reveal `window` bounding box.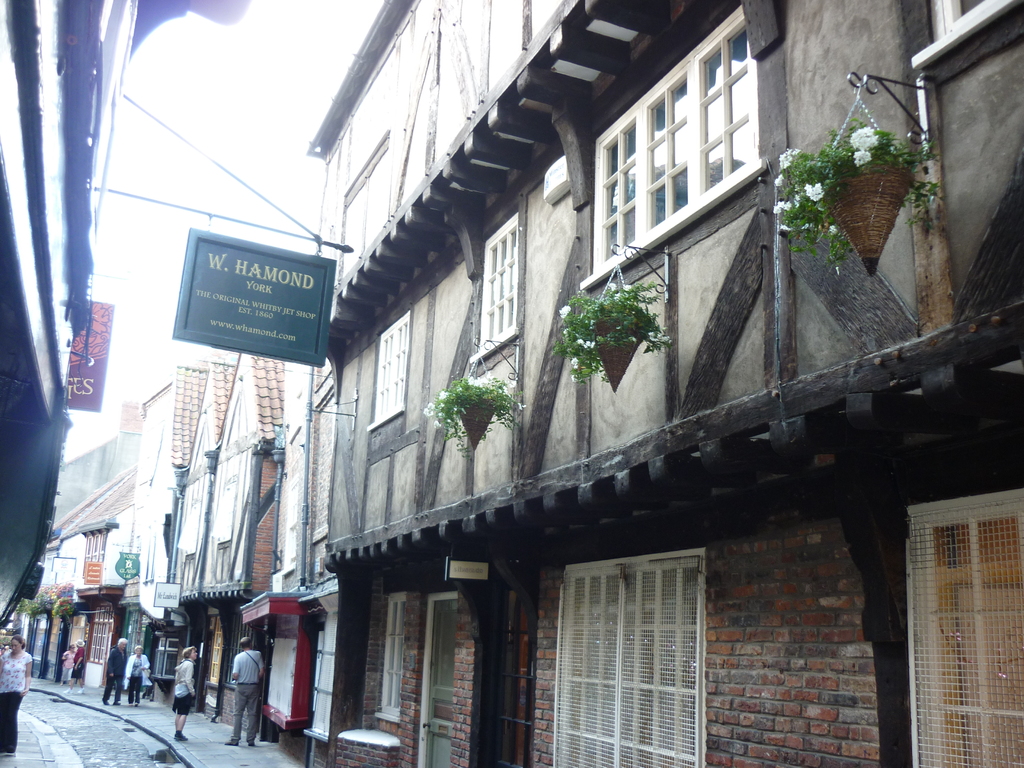
Revealed: select_region(927, 0, 991, 40).
